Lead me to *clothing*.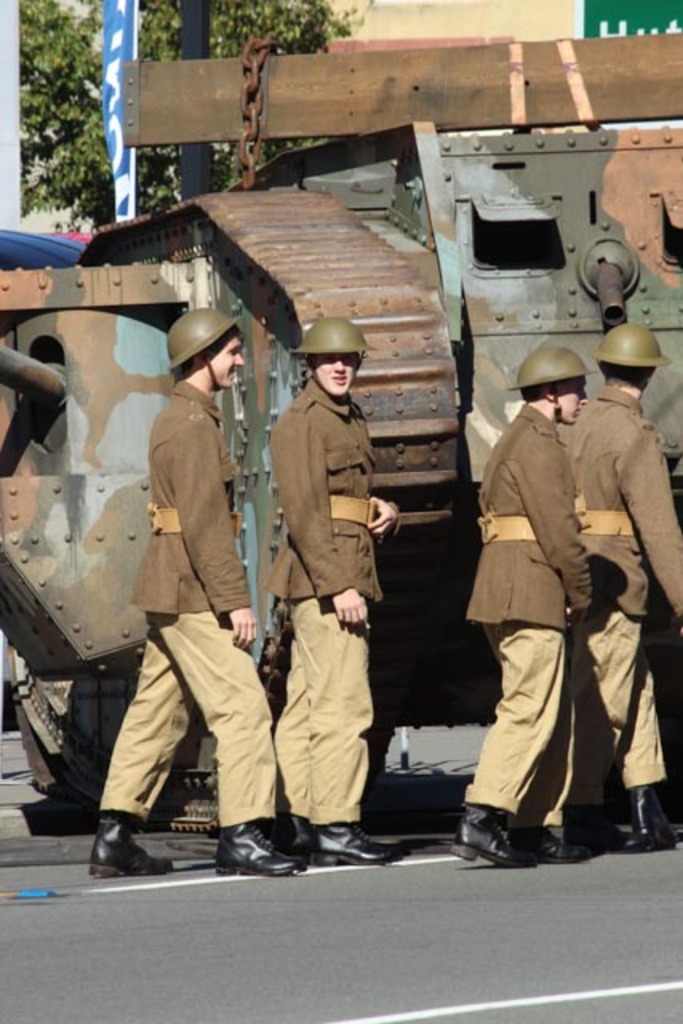
Lead to (557, 411, 681, 800).
